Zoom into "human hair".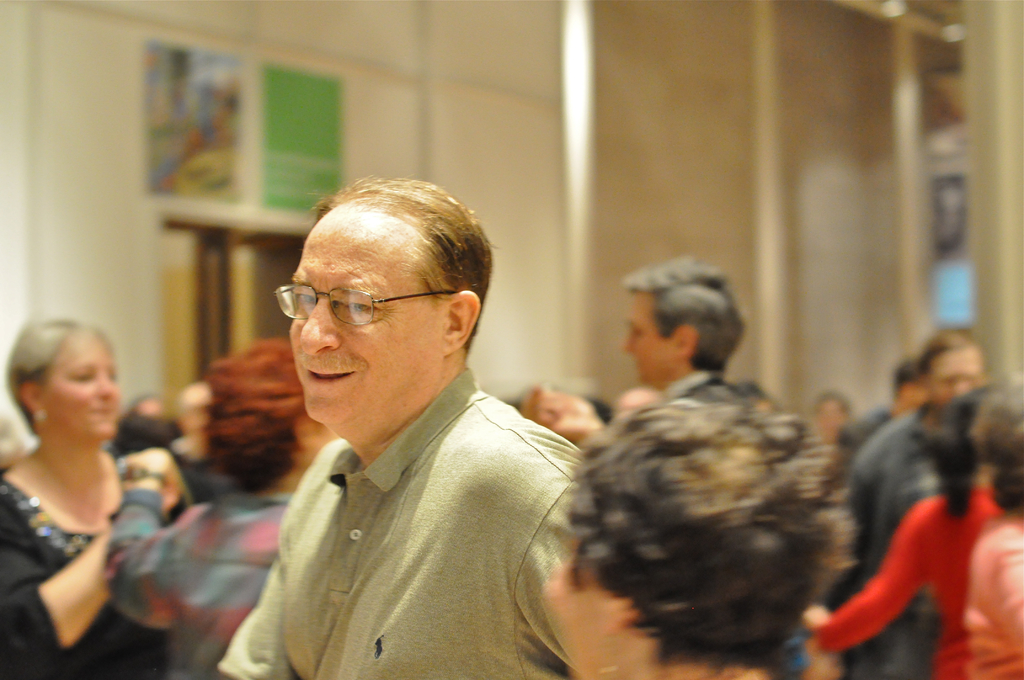
Zoom target: (x1=623, y1=250, x2=754, y2=371).
